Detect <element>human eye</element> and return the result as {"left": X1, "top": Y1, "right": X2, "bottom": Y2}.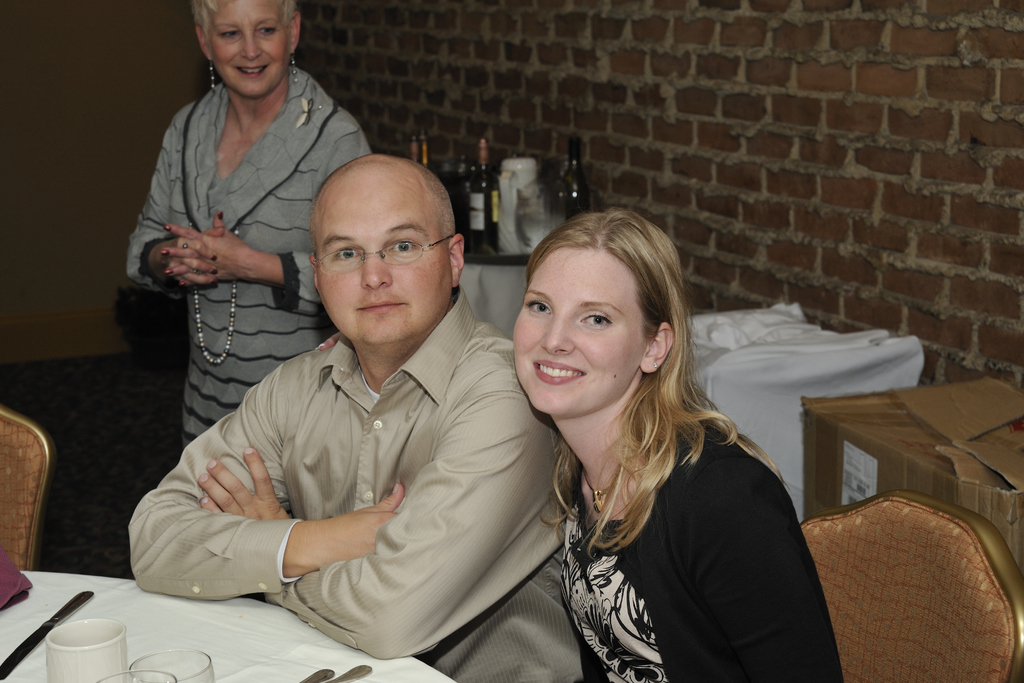
{"left": 577, "top": 308, "right": 616, "bottom": 332}.
